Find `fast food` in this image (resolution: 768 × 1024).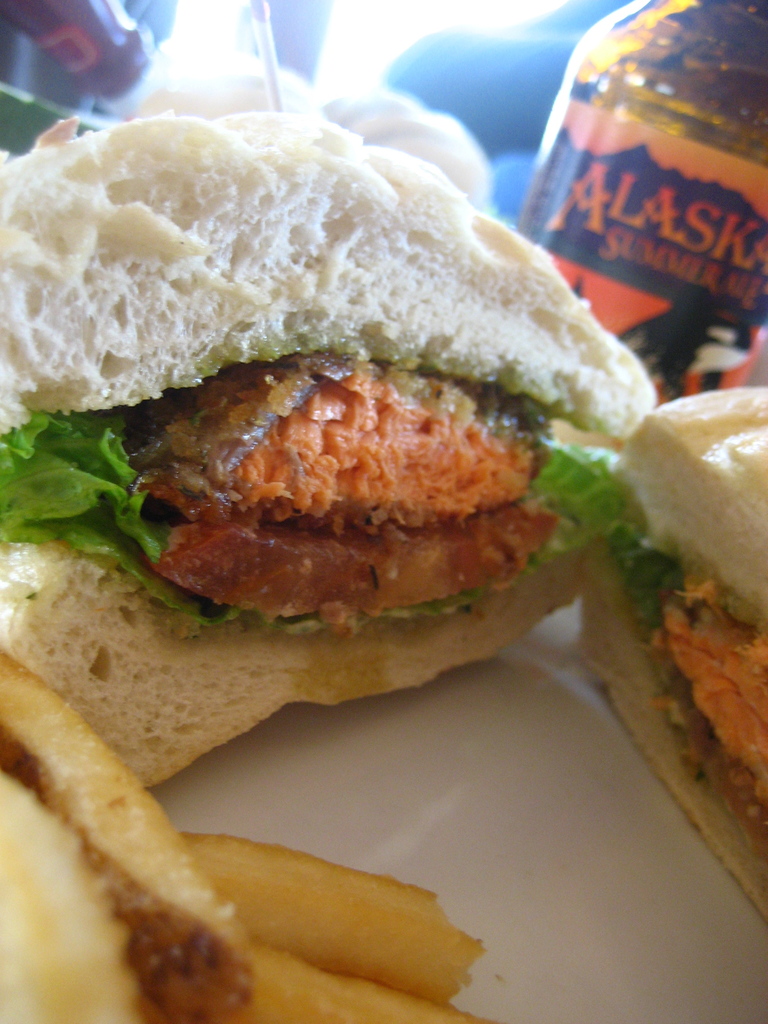
557, 385, 767, 925.
